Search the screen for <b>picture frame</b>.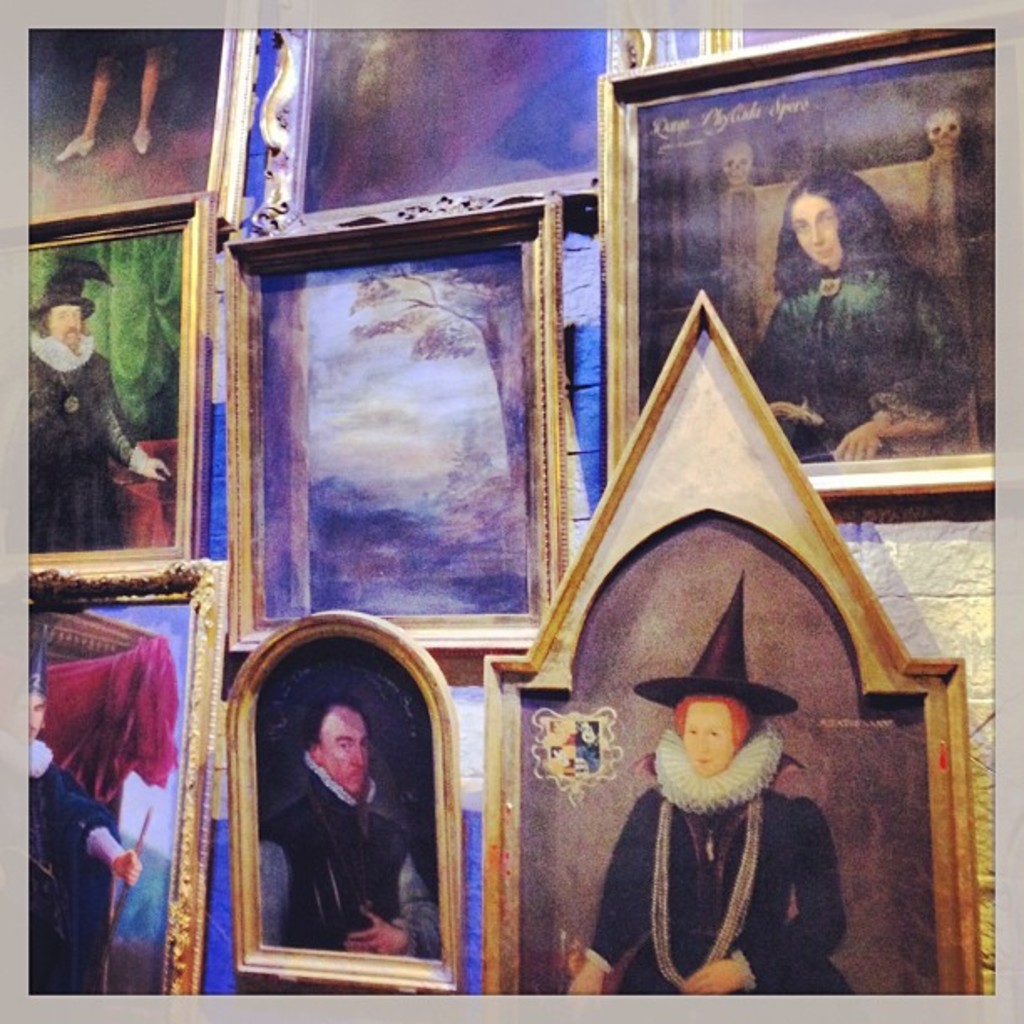
Found at {"x1": 27, "y1": 23, "x2": 258, "y2": 224}.
